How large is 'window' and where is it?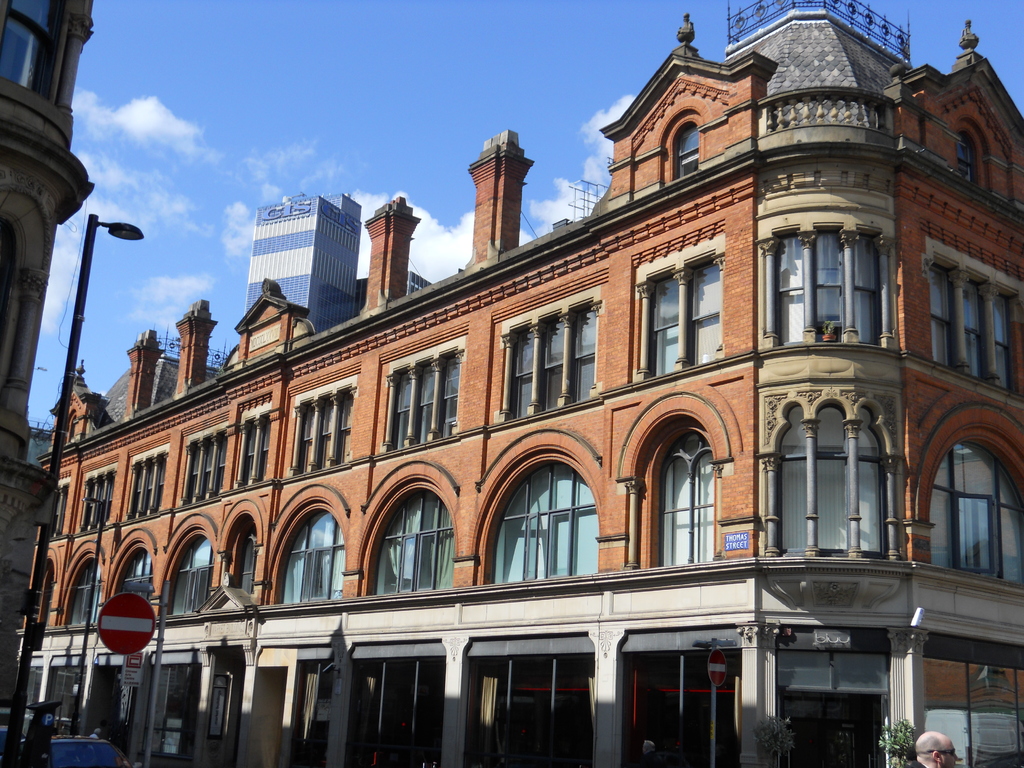
Bounding box: 183:426:227:504.
